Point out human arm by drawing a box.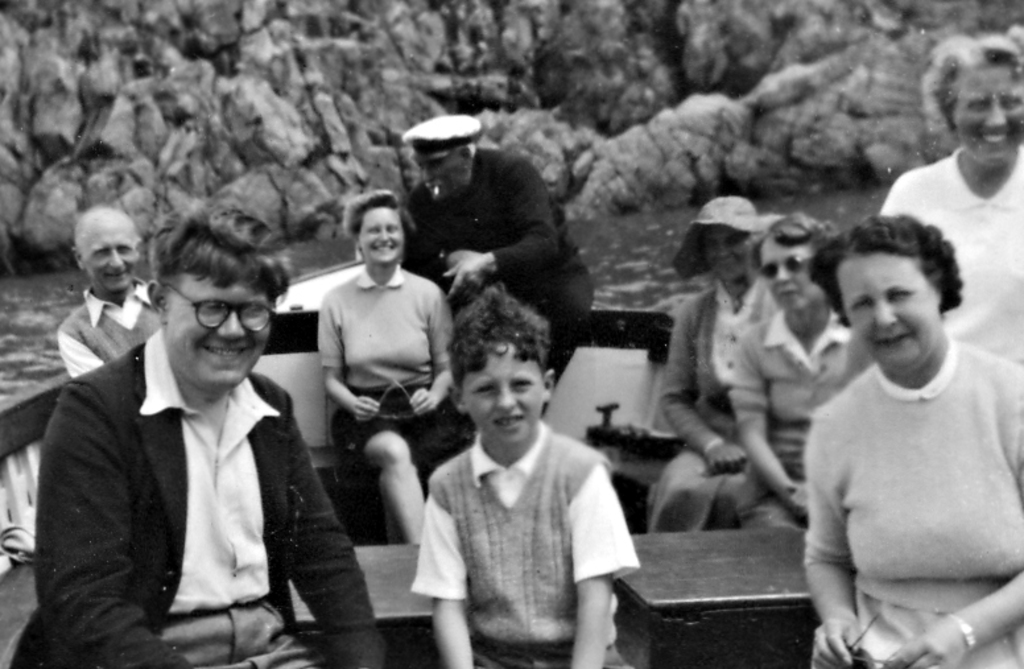
62:335:102:379.
